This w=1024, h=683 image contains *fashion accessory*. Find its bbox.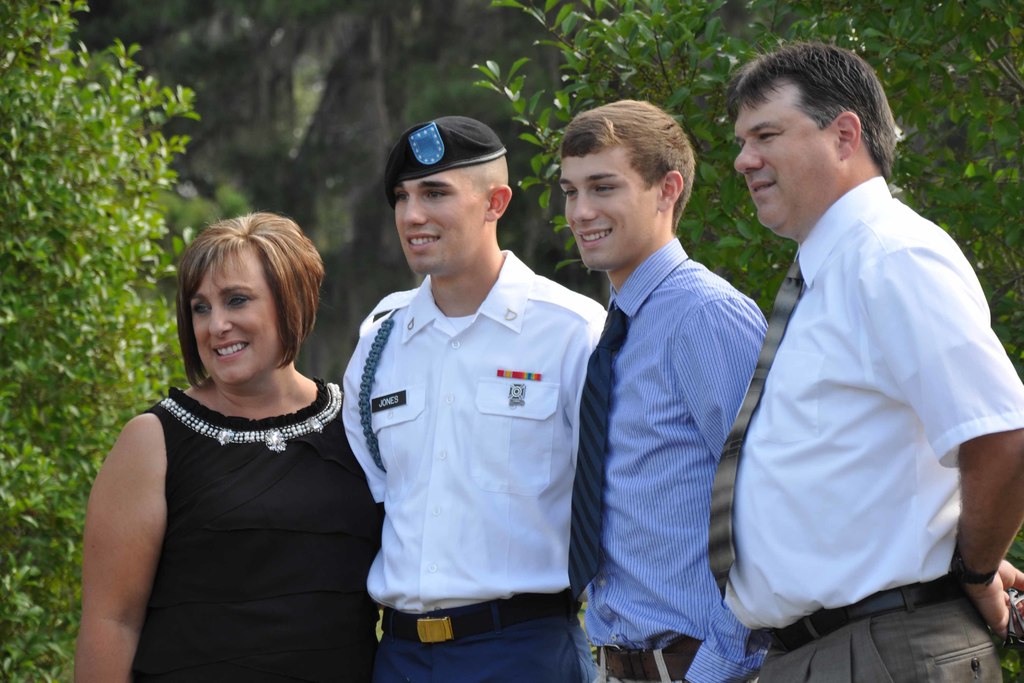
[x1=385, y1=115, x2=506, y2=209].
